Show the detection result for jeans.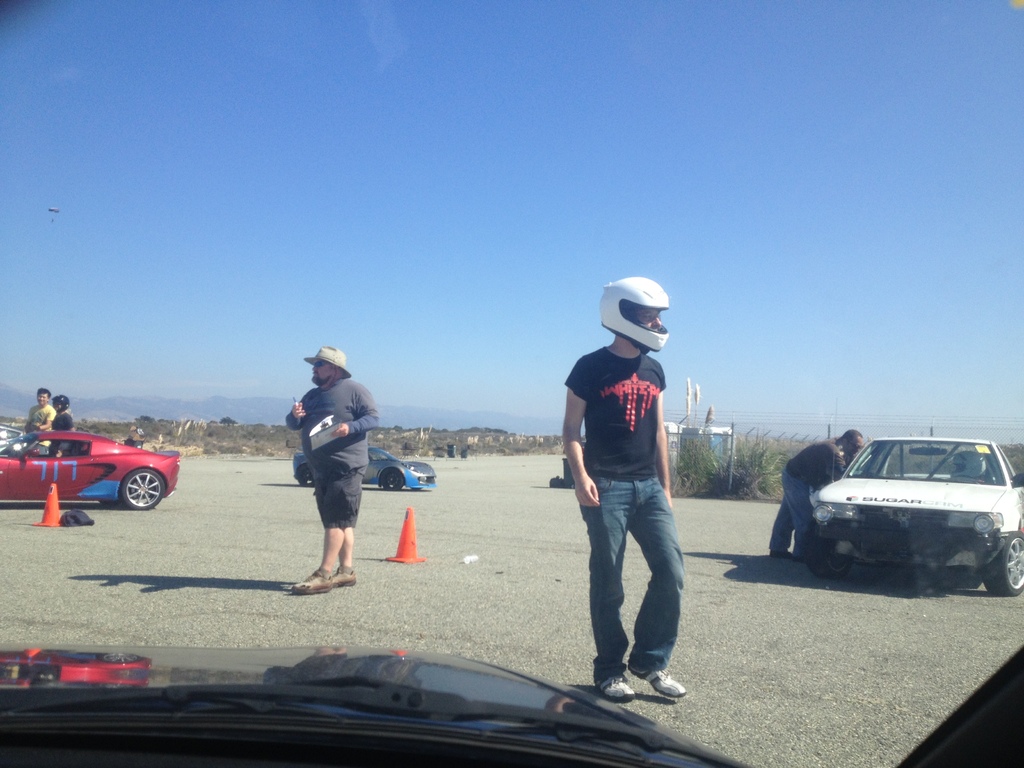
<region>772, 467, 818, 555</region>.
